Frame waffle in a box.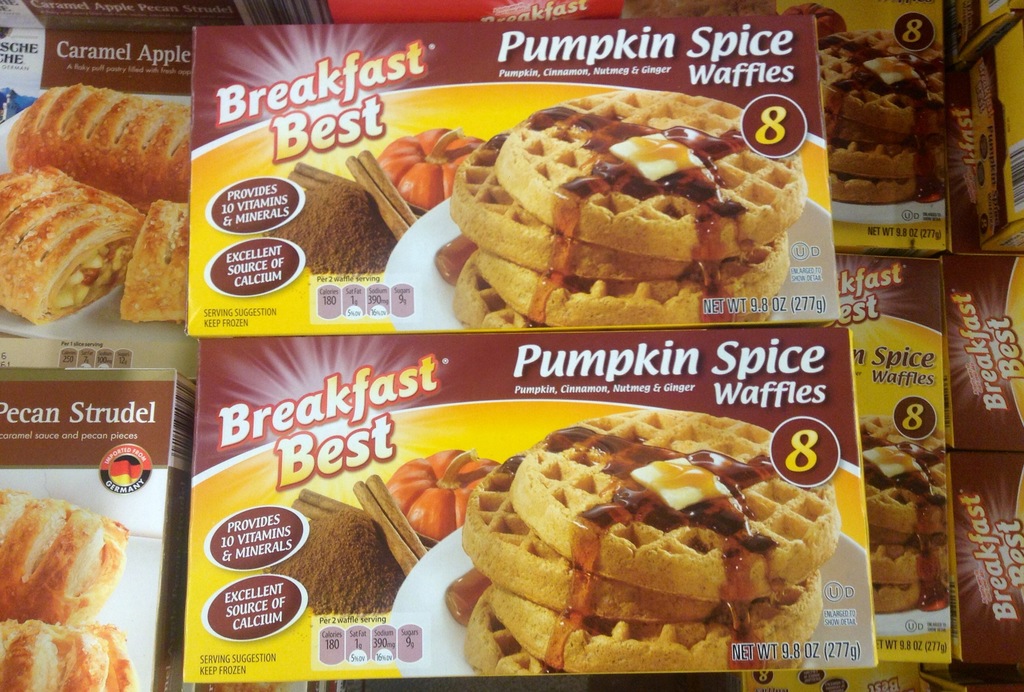
<region>817, 28, 952, 134</region>.
